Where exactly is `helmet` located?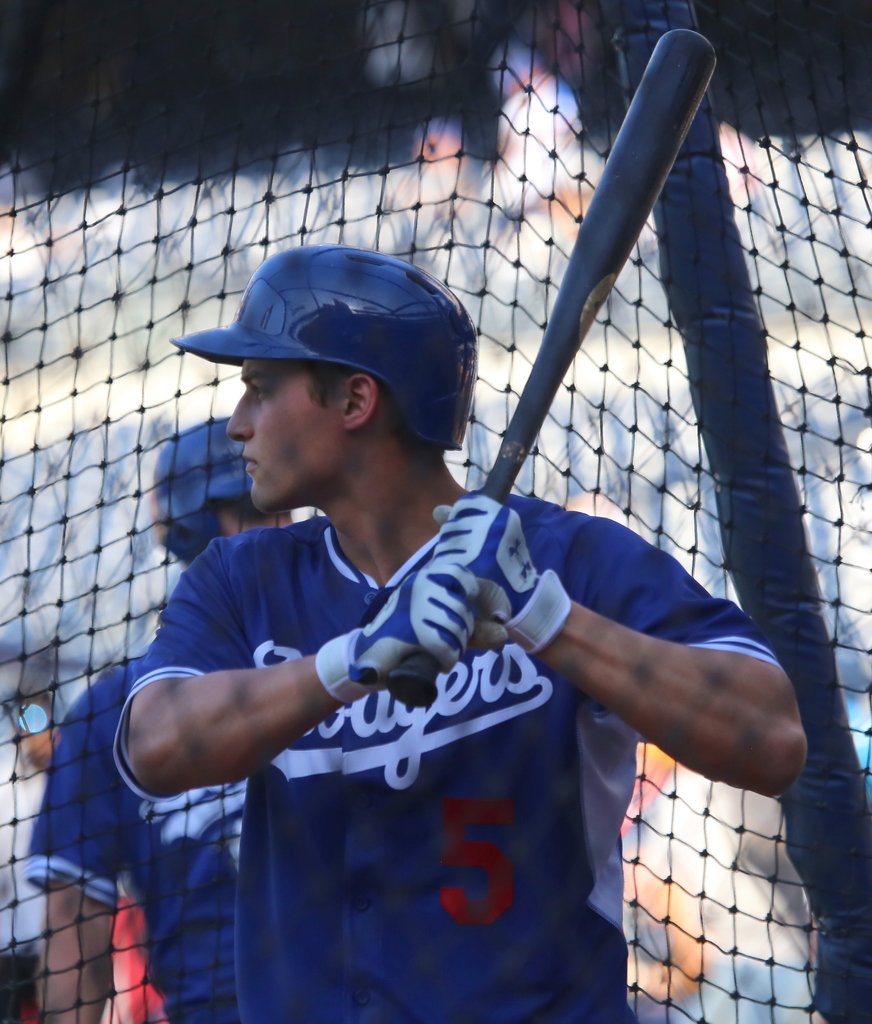
Its bounding box is l=154, t=421, r=254, b=570.
